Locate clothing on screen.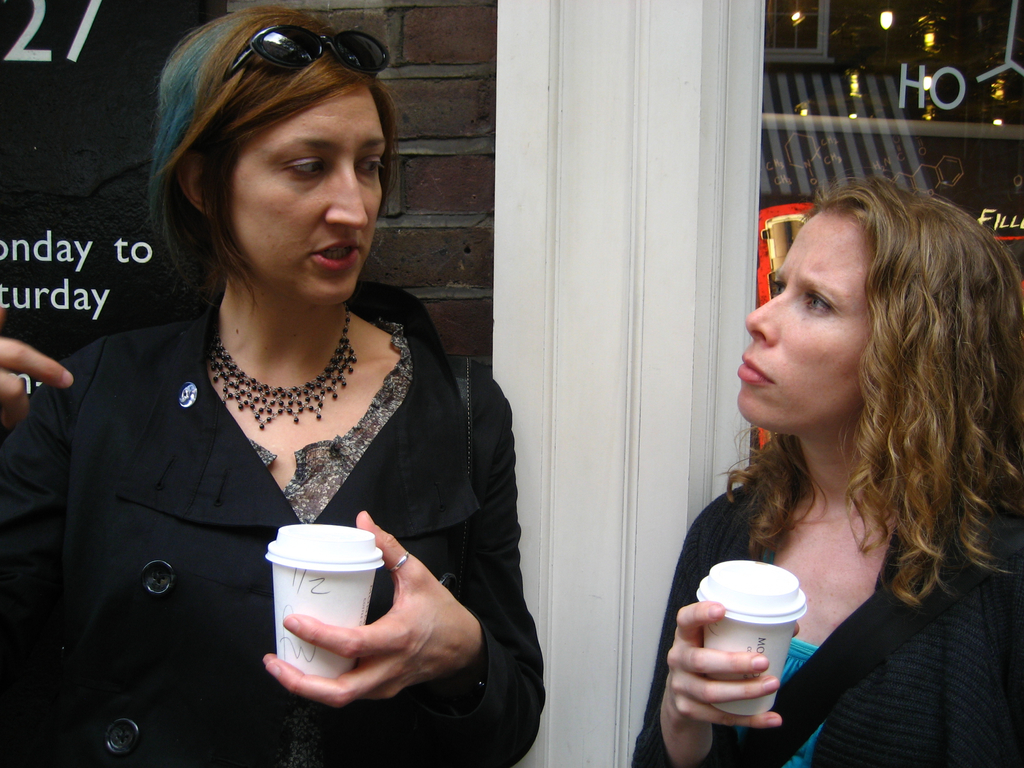
On screen at BBox(631, 503, 1023, 767).
